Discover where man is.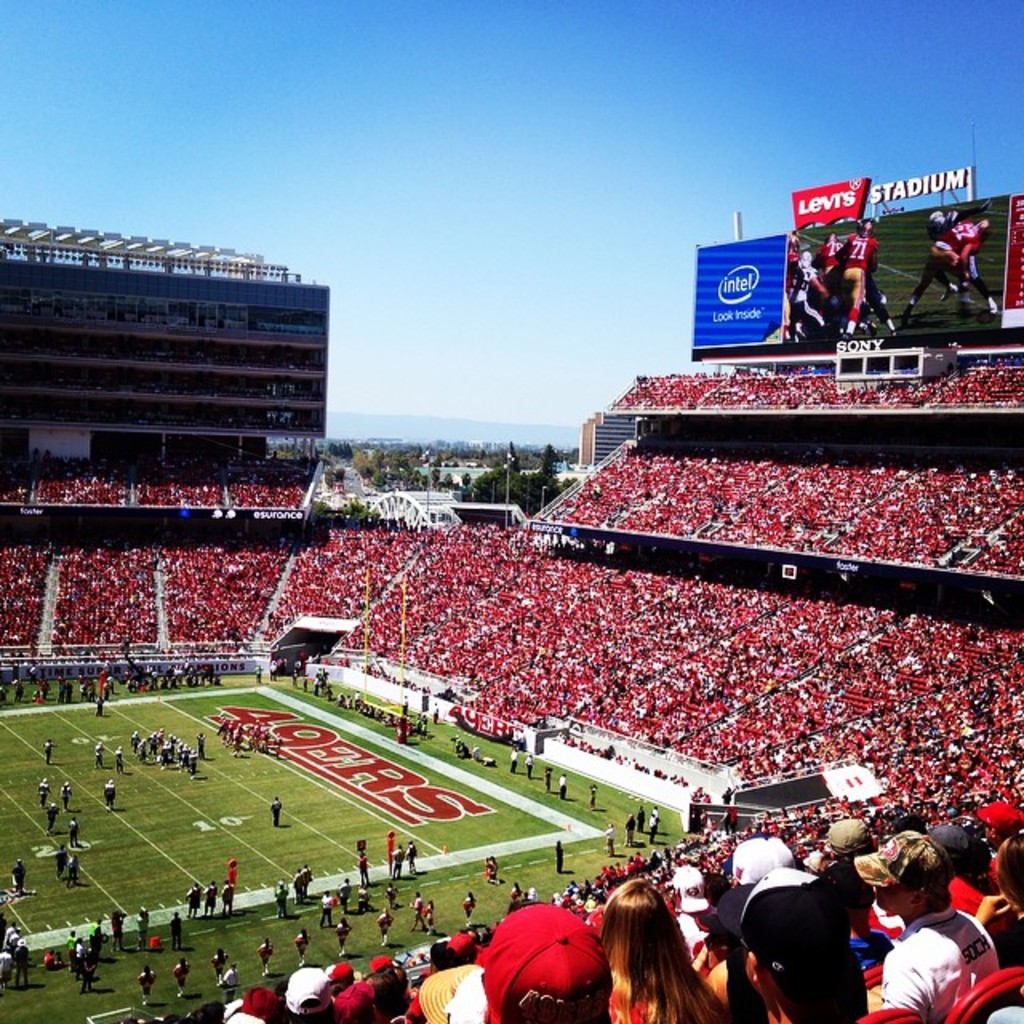
Discovered at left=5, top=922, right=19, bottom=947.
